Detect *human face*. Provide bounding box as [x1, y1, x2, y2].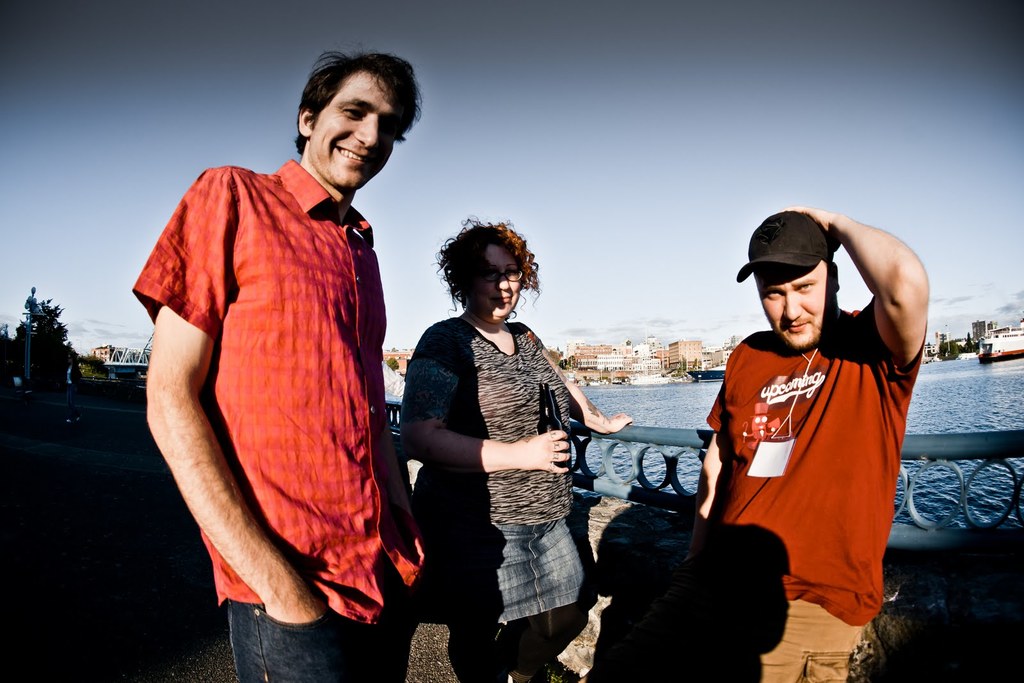
[756, 260, 835, 352].
